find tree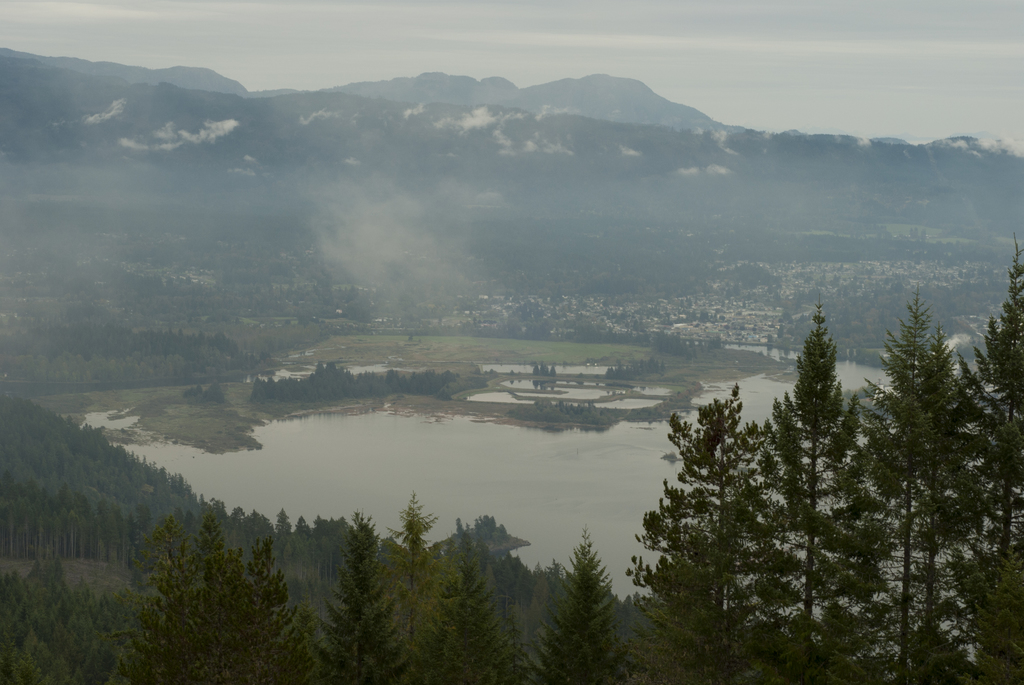
(0,378,197,684)
